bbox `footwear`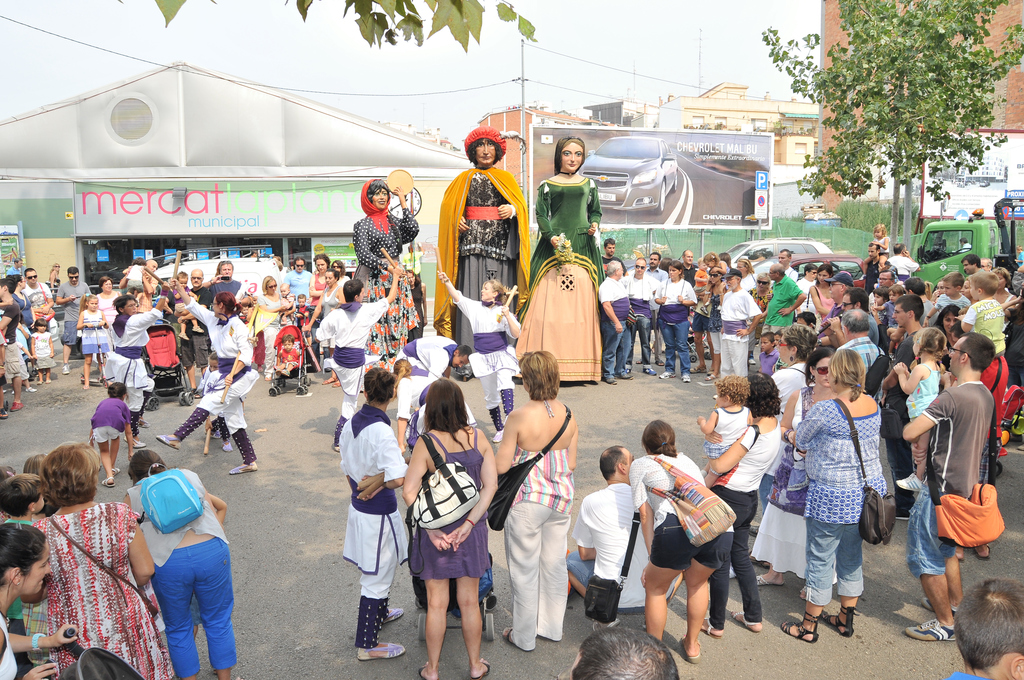
<bbox>107, 464, 124, 476</bbox>
